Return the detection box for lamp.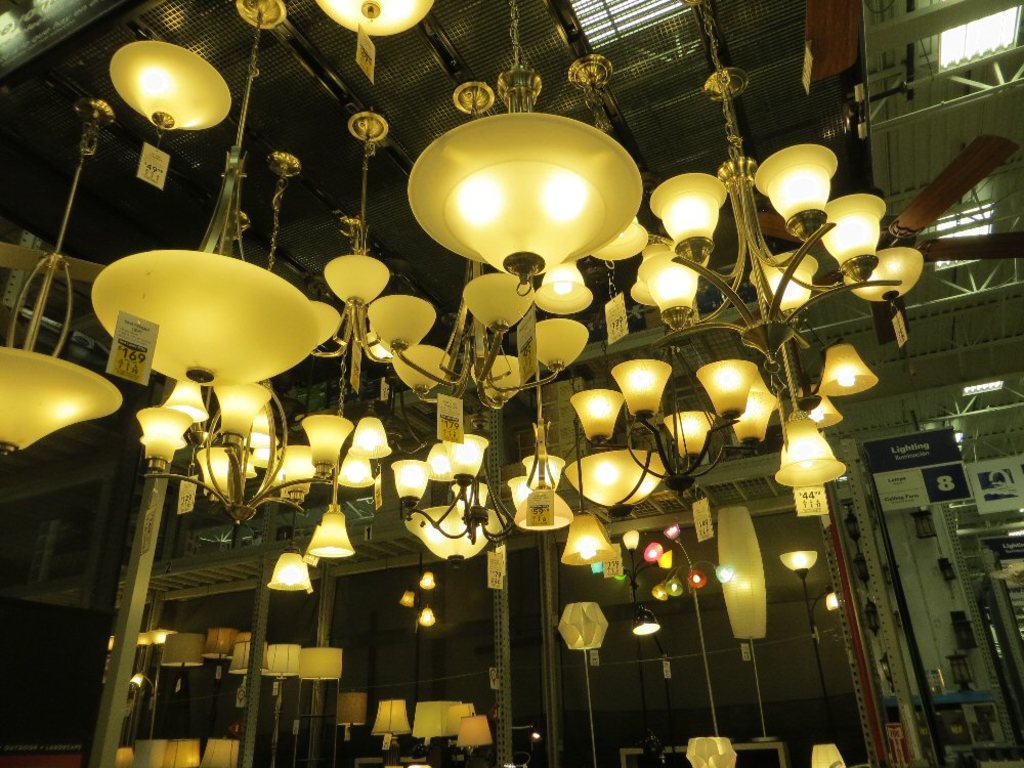
BBox(133, 404, 188, 476).
